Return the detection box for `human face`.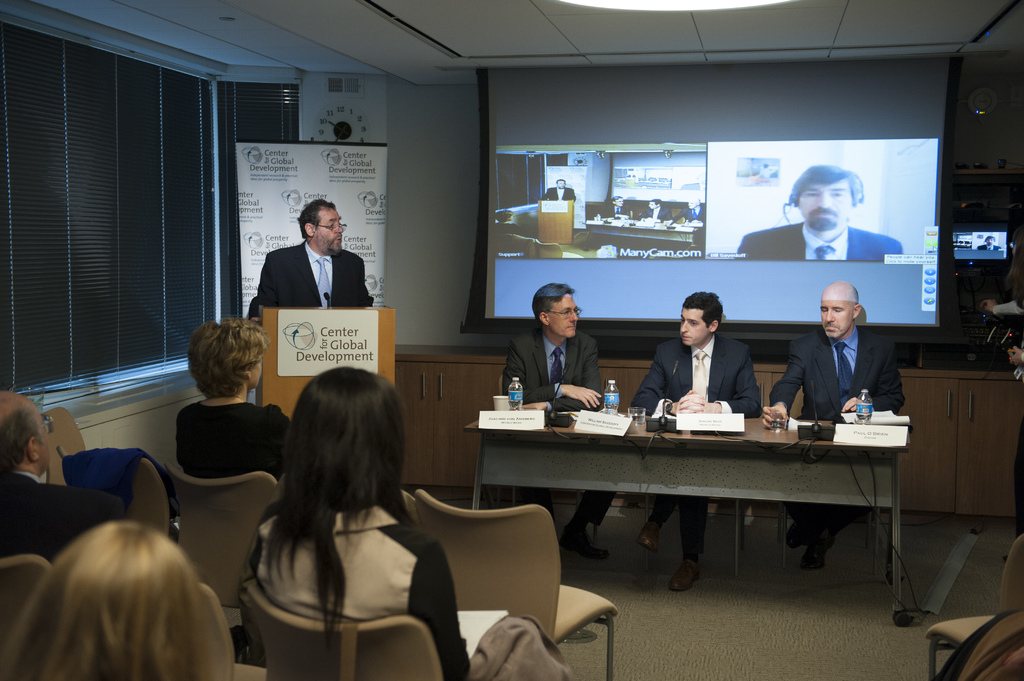
pyautogui.locateOnScreen(548, 295, 579, 339).
